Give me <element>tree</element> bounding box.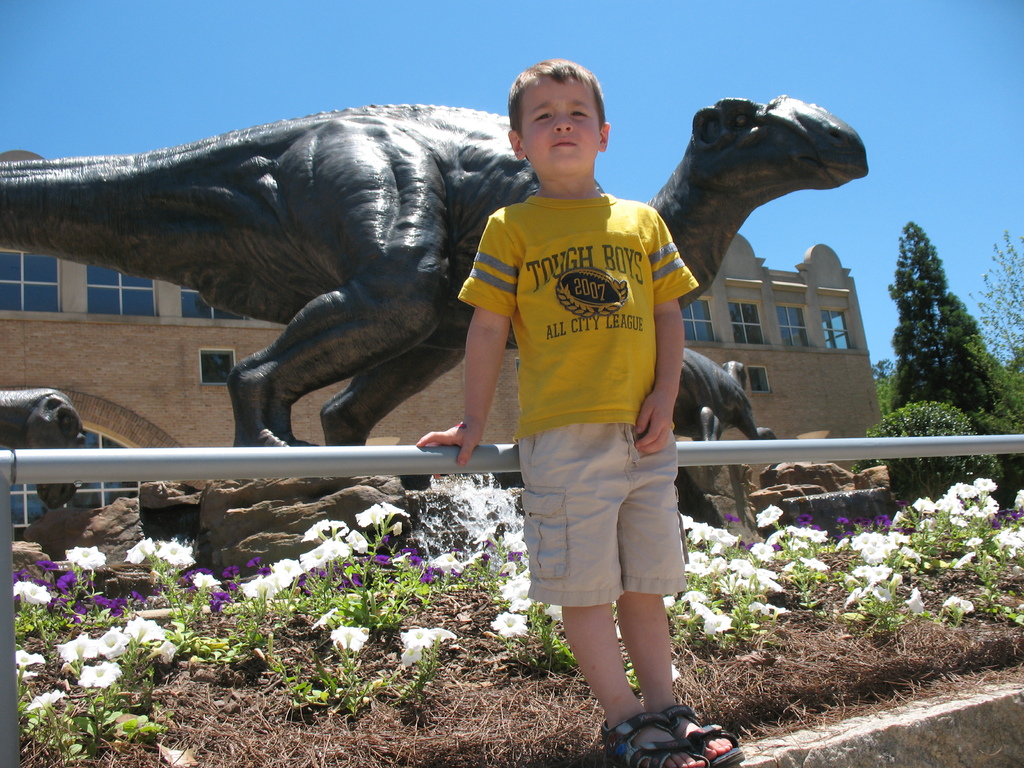
box=[893, 219, 1023, 428].
